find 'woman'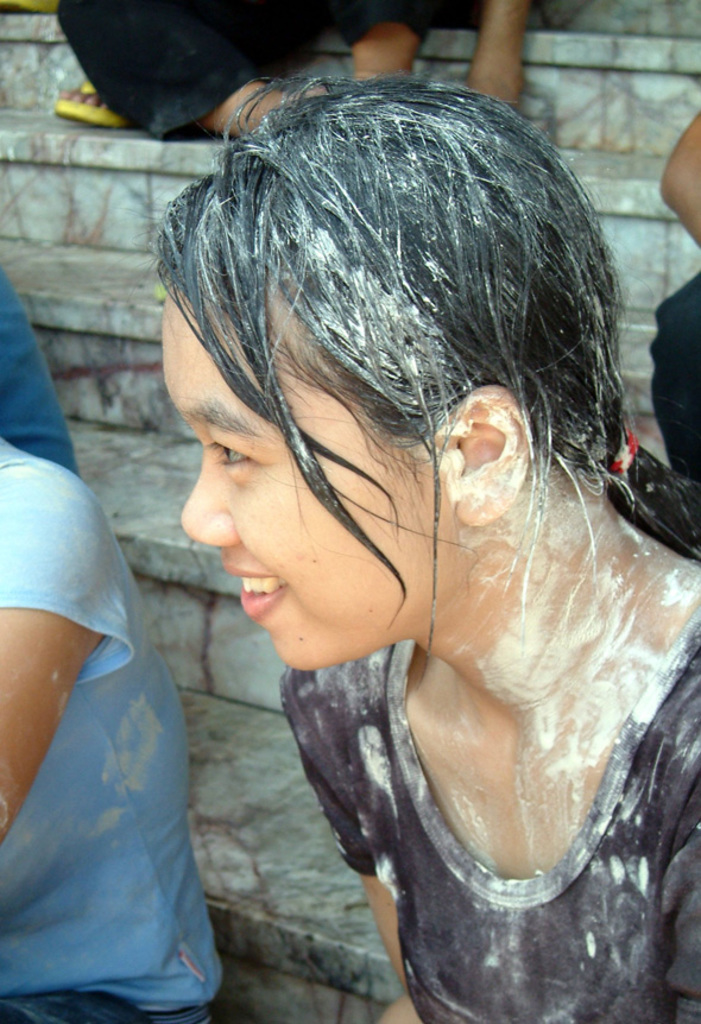
box=[100, 95, 700, 1023]
